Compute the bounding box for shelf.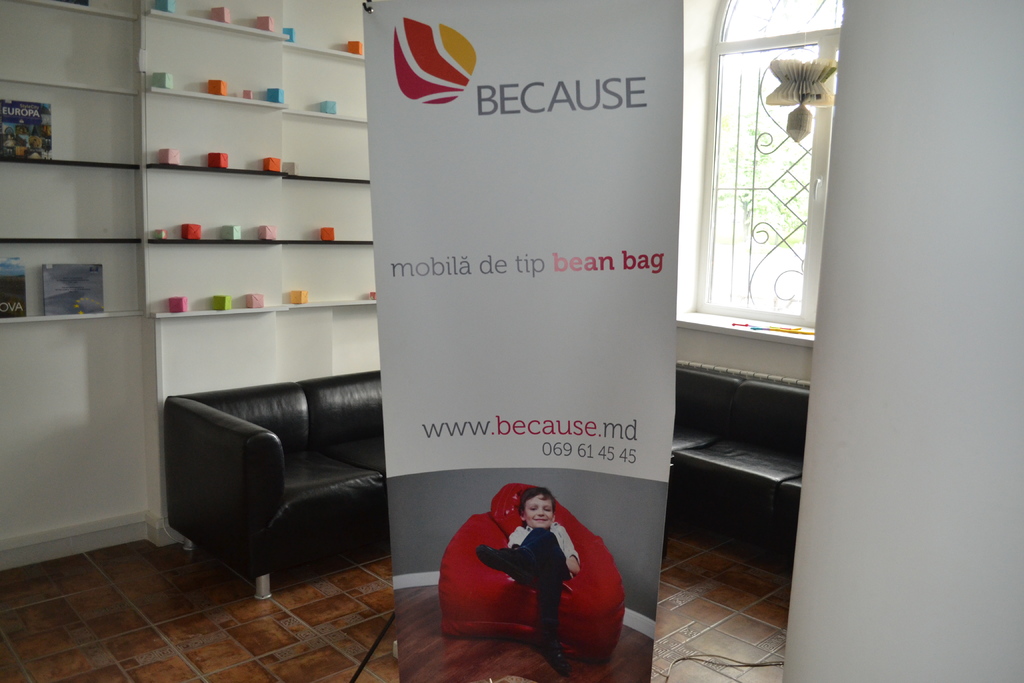
143/95/291/177.
